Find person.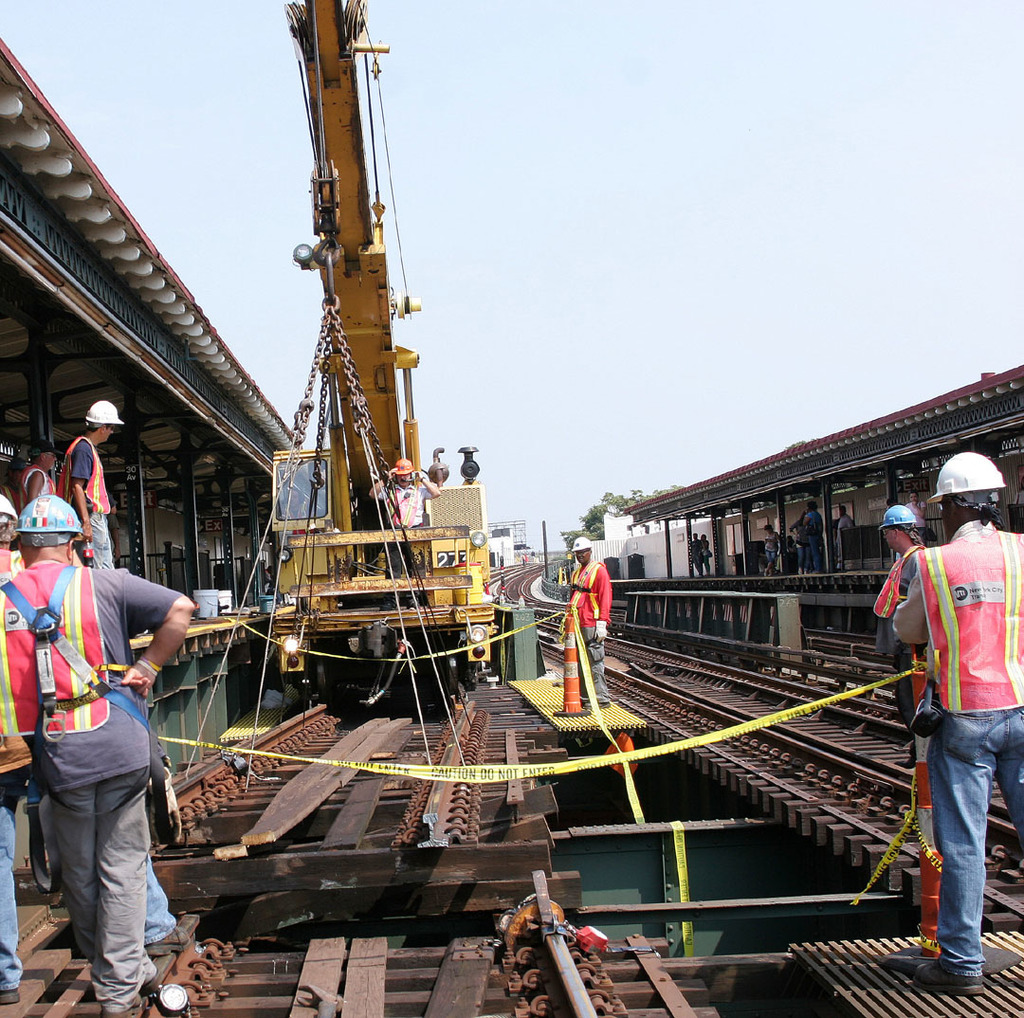
region(364, 453, 436, 569).
